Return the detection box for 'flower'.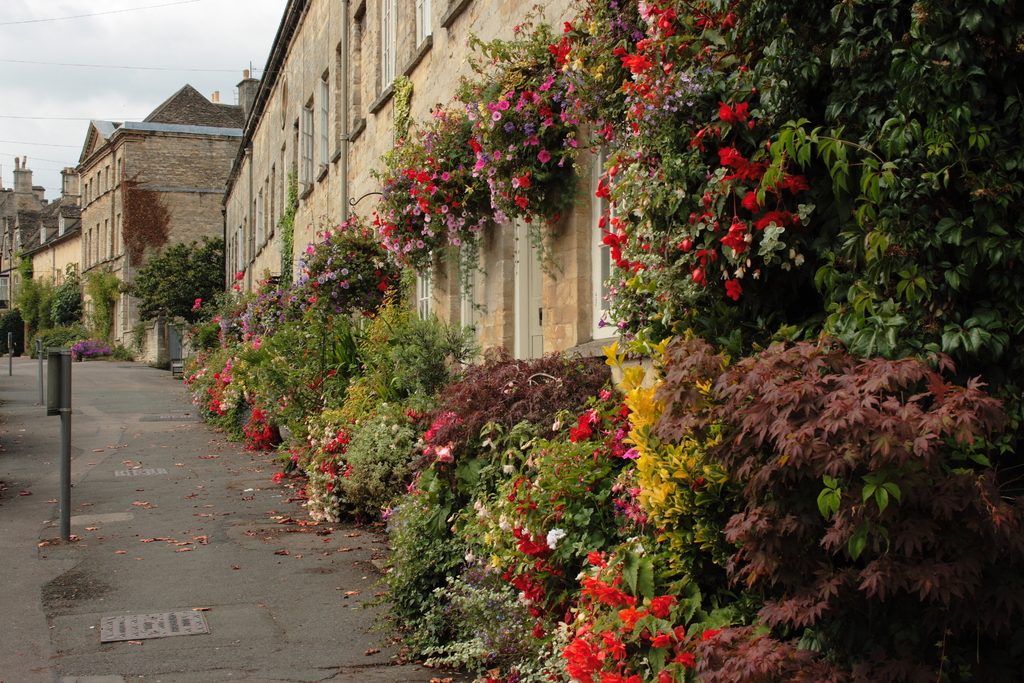
locate(648, 595, 677, 618).
